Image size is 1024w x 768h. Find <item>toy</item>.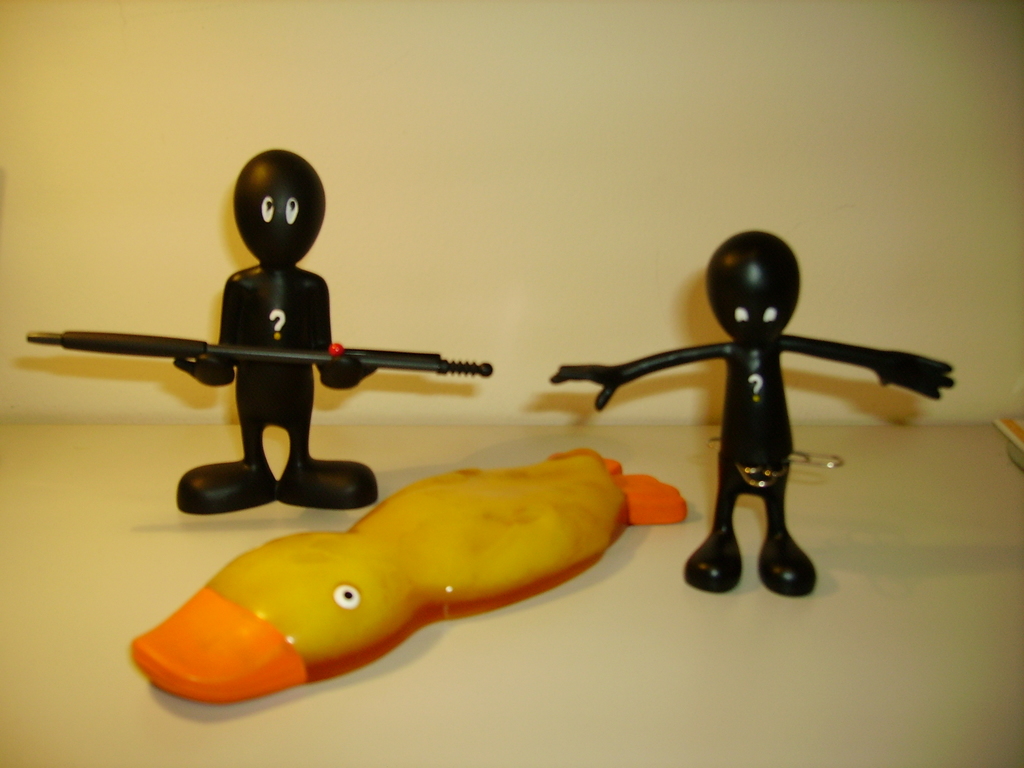
bbox=(128, 445, 691, 706).
